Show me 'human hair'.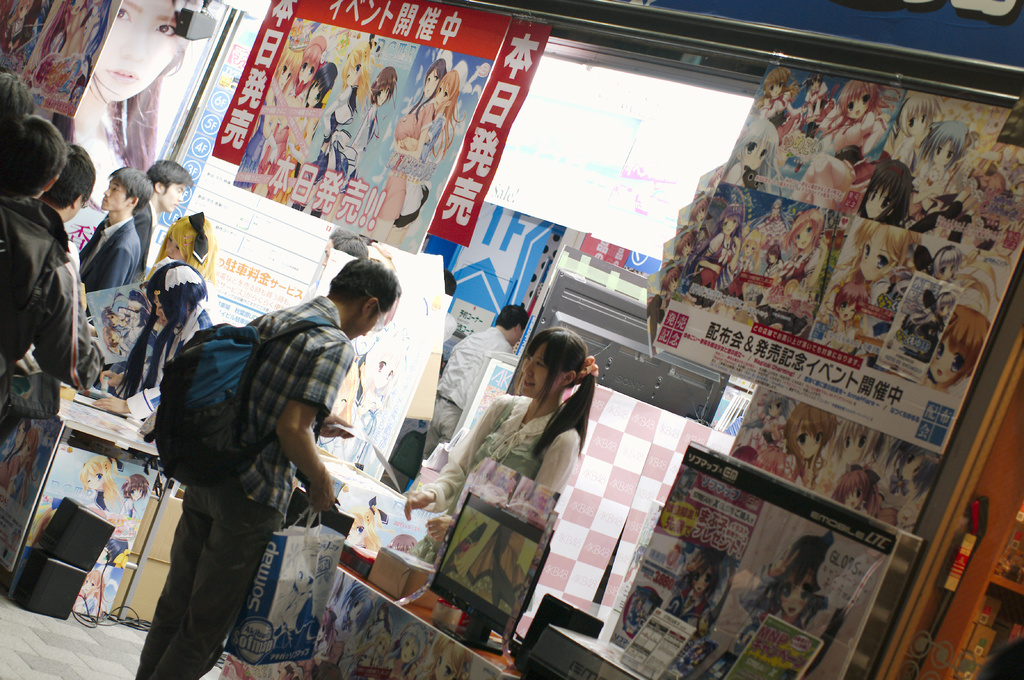
'human hair' is here: [328, 230, 369, 258].
